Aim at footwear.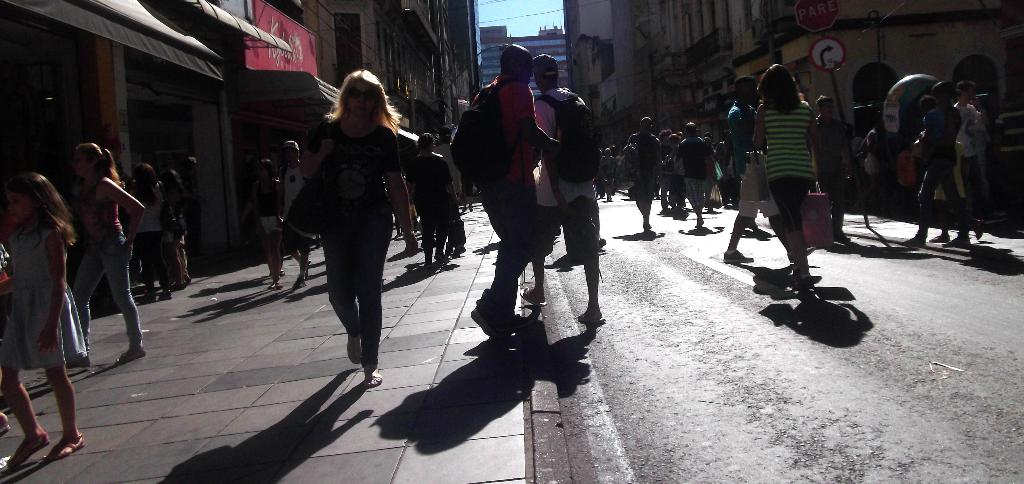
Aimed at (946,238,973,246).
